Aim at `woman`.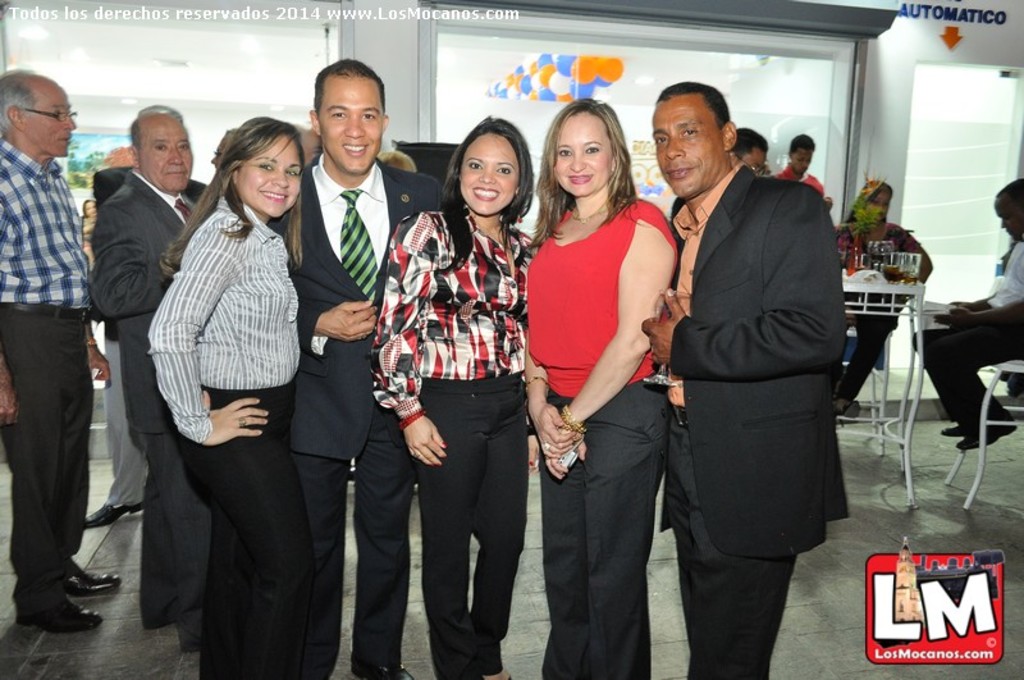
Aimed at bbox=[522, 95, 681, 679].
